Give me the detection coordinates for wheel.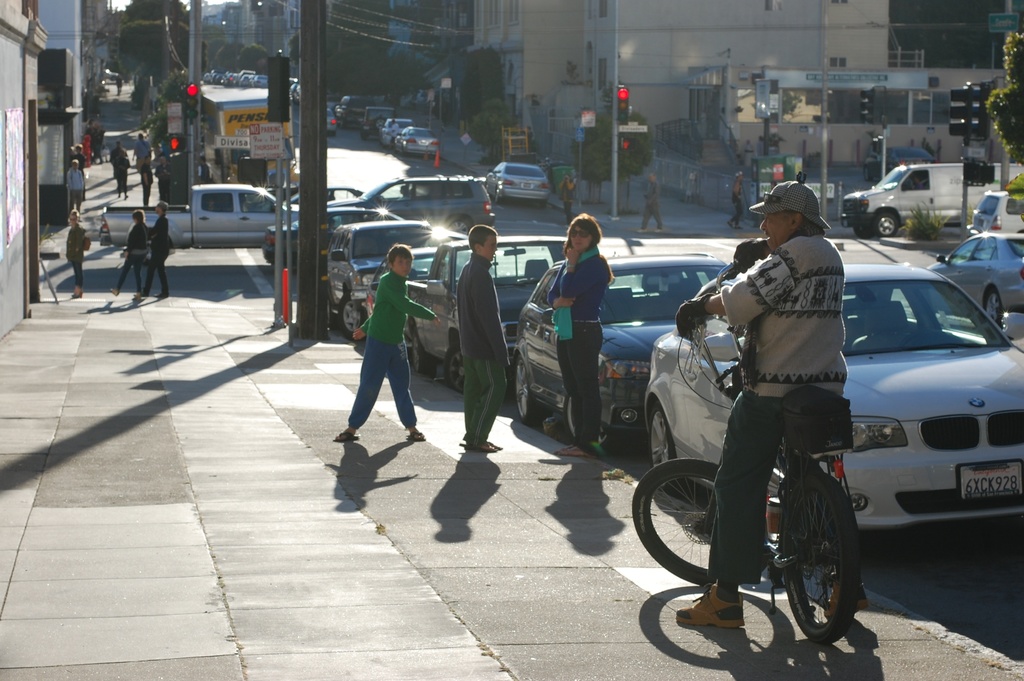
left=412, top=327, right=434, bottom=378.
